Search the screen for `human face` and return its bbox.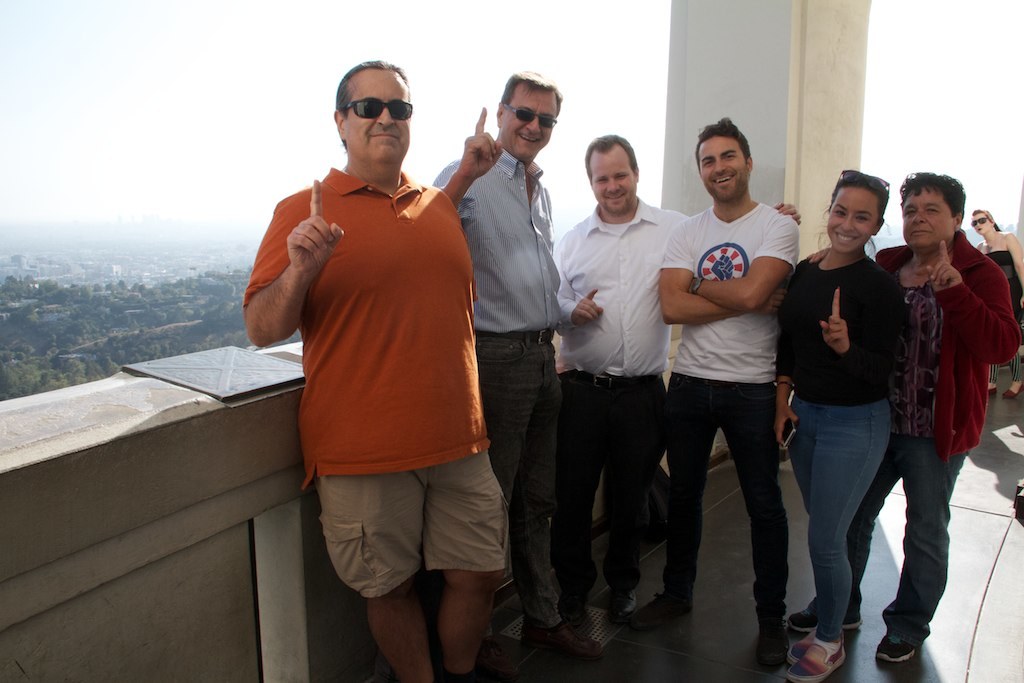
Found: <region>831, 193, 869, 256</region>.
